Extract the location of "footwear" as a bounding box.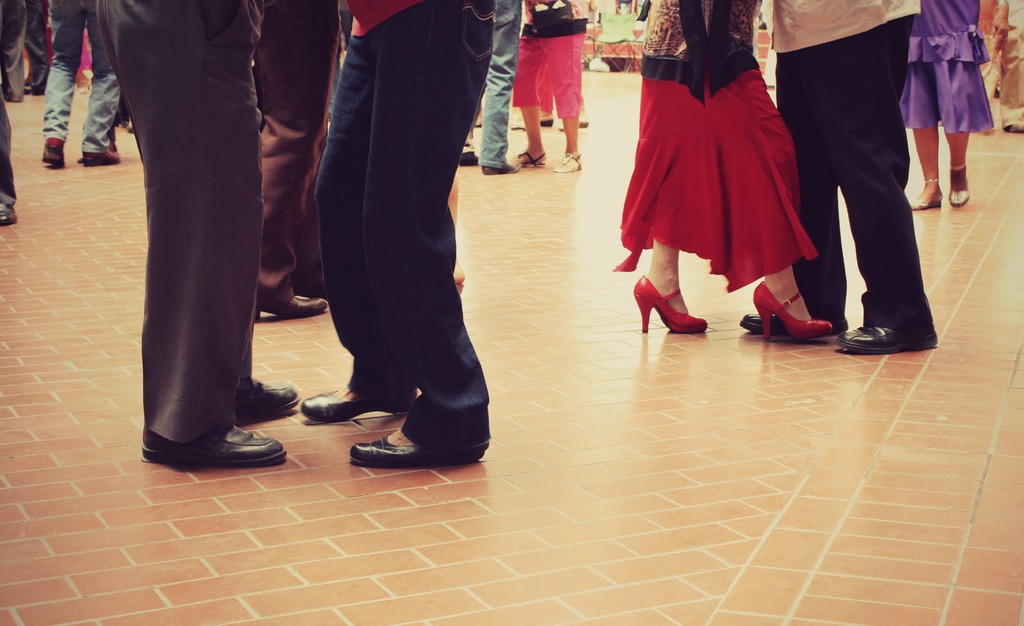
<region>232, 373, 300, 422</region>.
